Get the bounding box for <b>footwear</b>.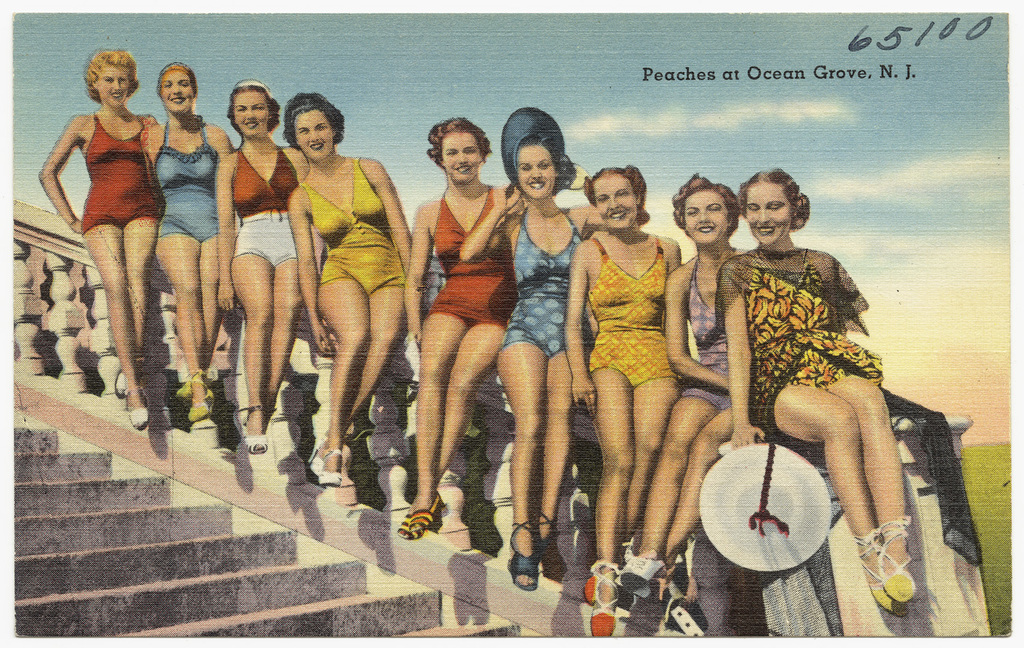
{"left": 509, "top": 521, "right": 540, "bottom": 588}.
